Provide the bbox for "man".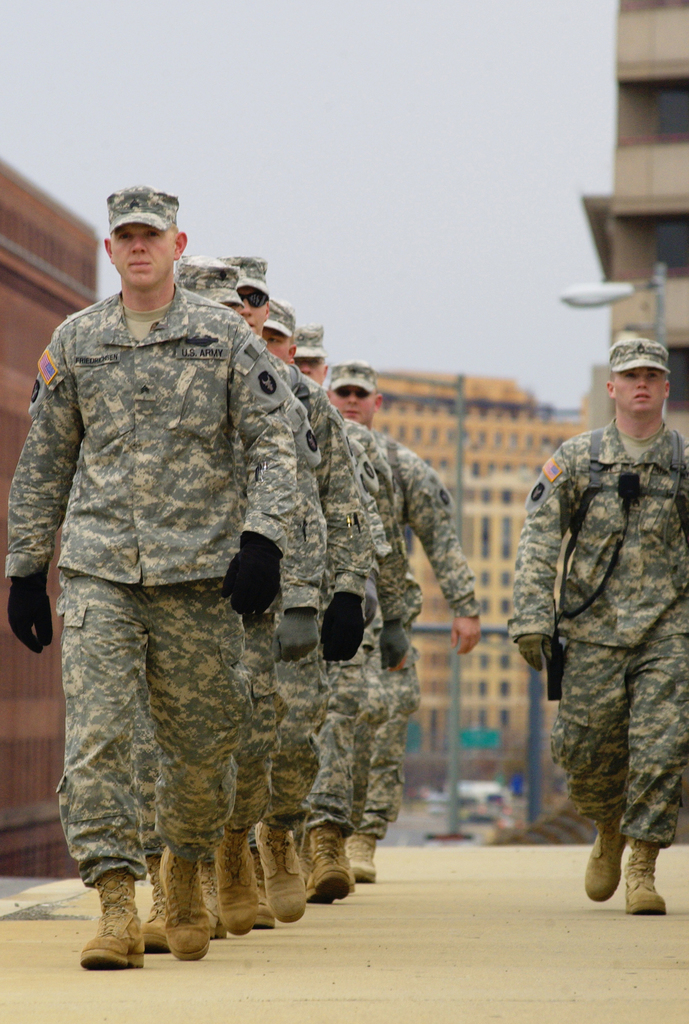
box(505, 338, 688, 918).
